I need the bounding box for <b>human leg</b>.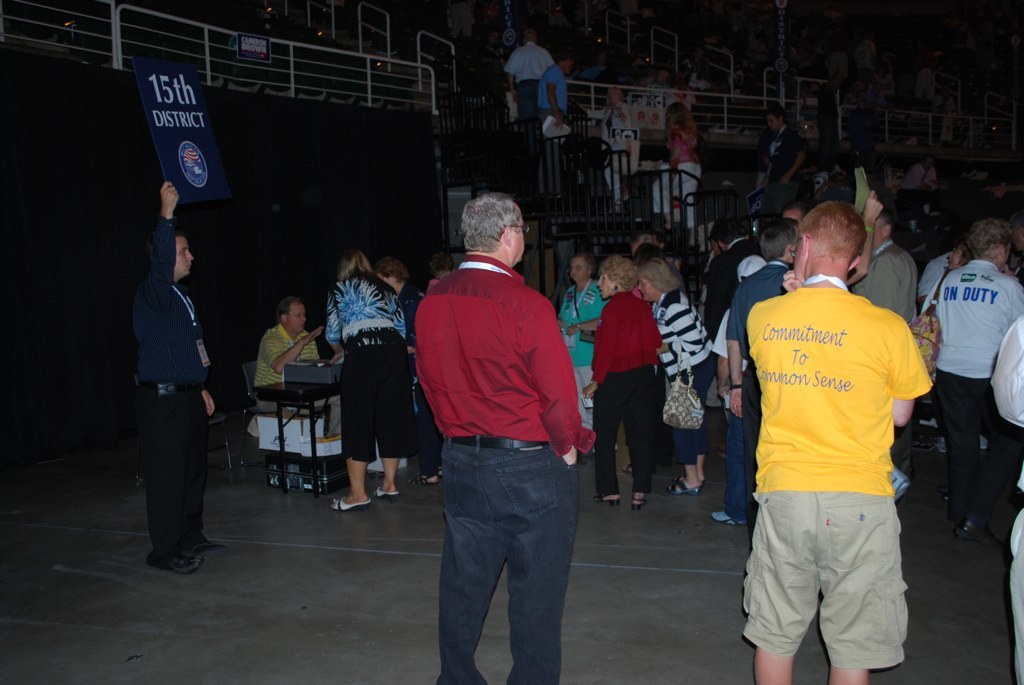
Here it is: bbox=[143, 400, 220, 574].
